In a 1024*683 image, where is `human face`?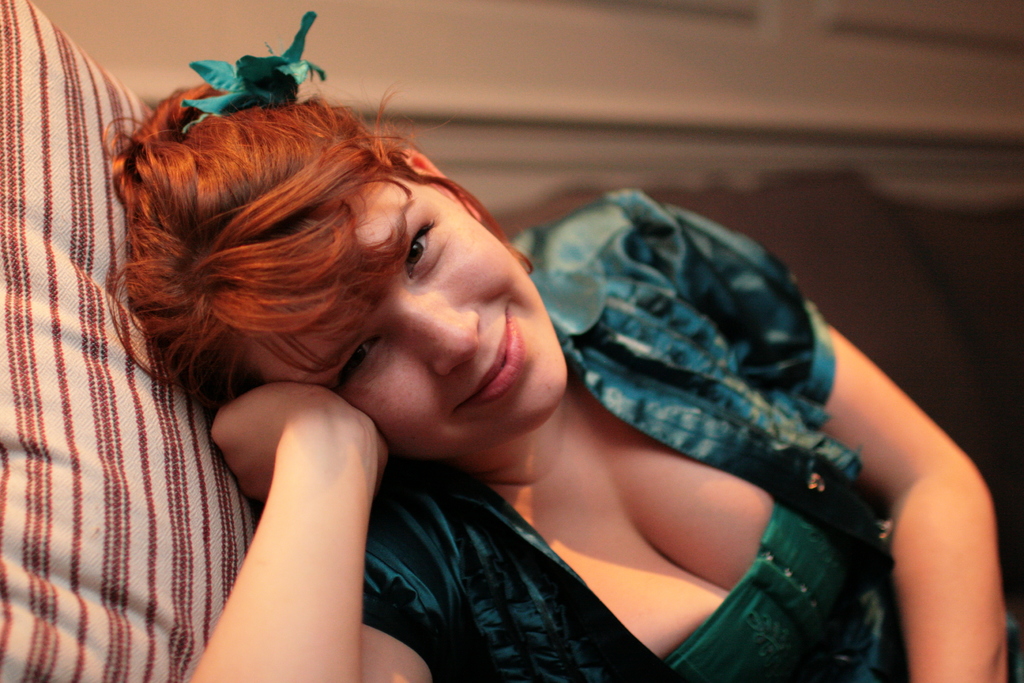
[left=247, top=174, right=568, bottom=461].
